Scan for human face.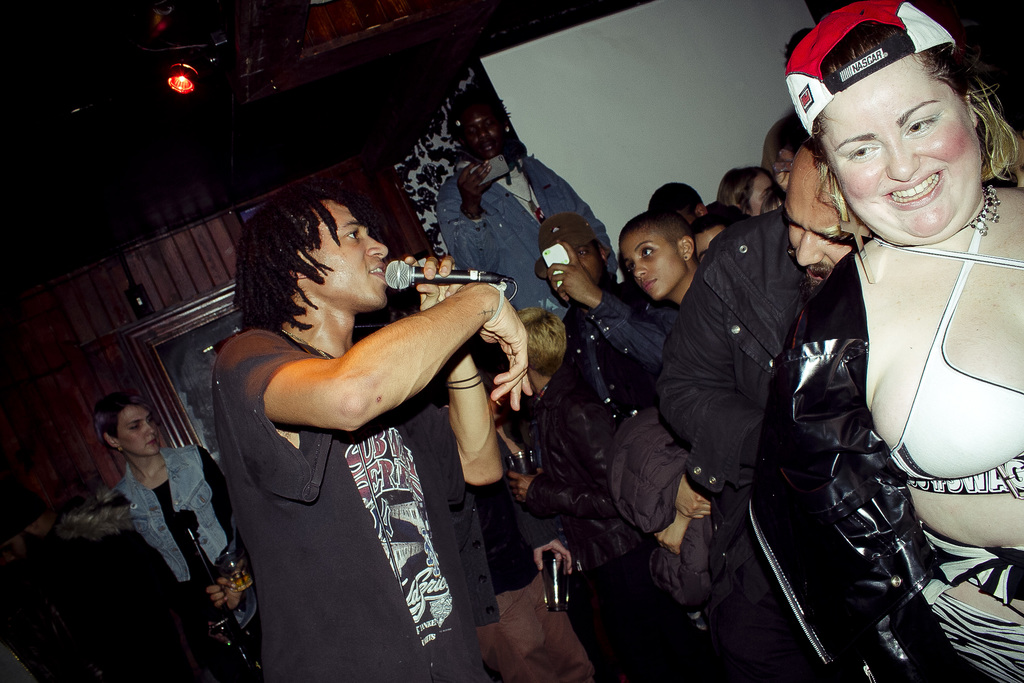
Scan result: <bbox>698, 231, 724, 261</bbox>.
